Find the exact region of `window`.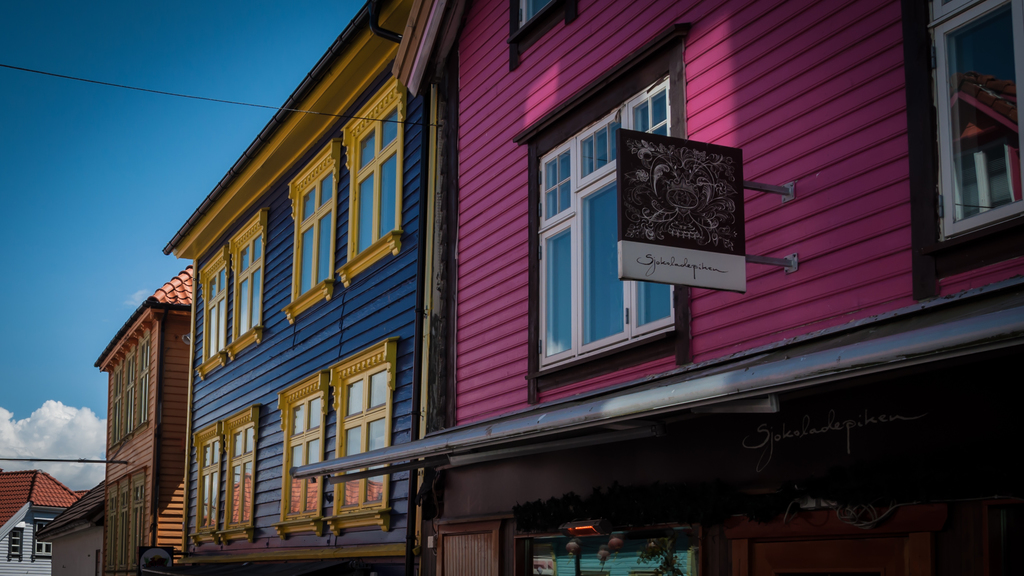
Exact region: BBox(218, 410, 253, 536).
